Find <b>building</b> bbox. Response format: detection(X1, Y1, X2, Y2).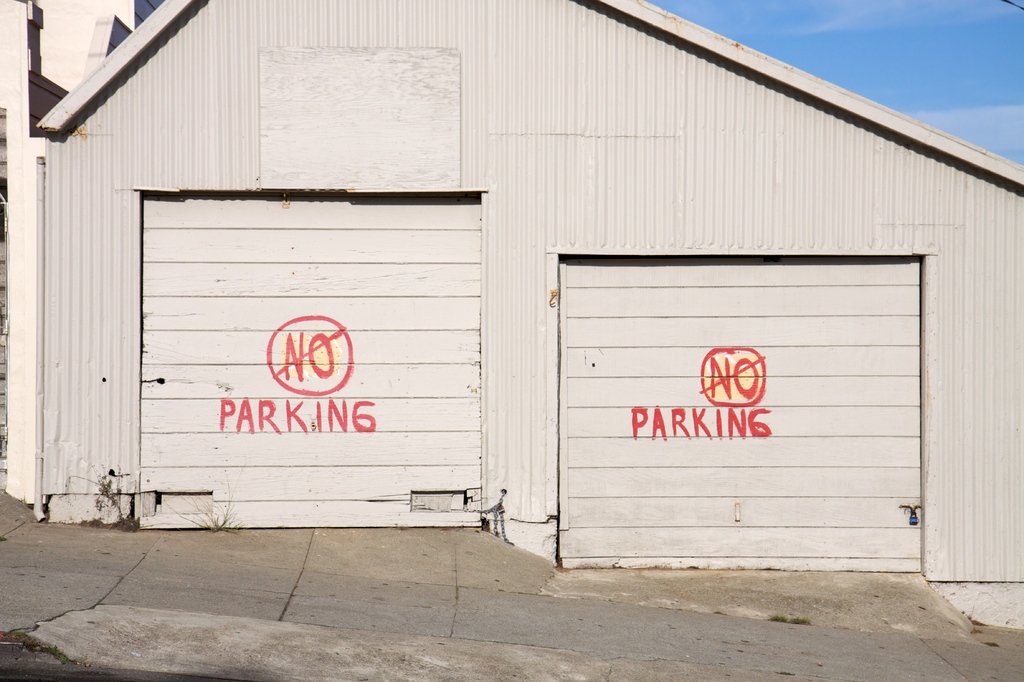
detection(7, 0, 1023, 605).
